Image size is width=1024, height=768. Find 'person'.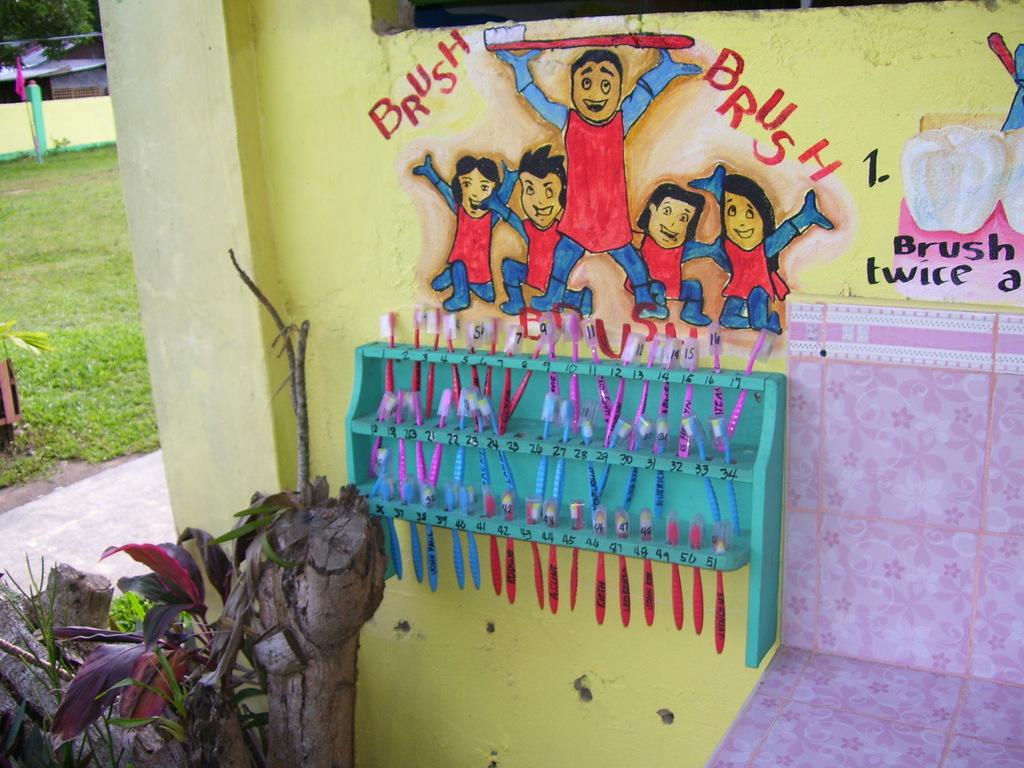
(614,180,716,322).
